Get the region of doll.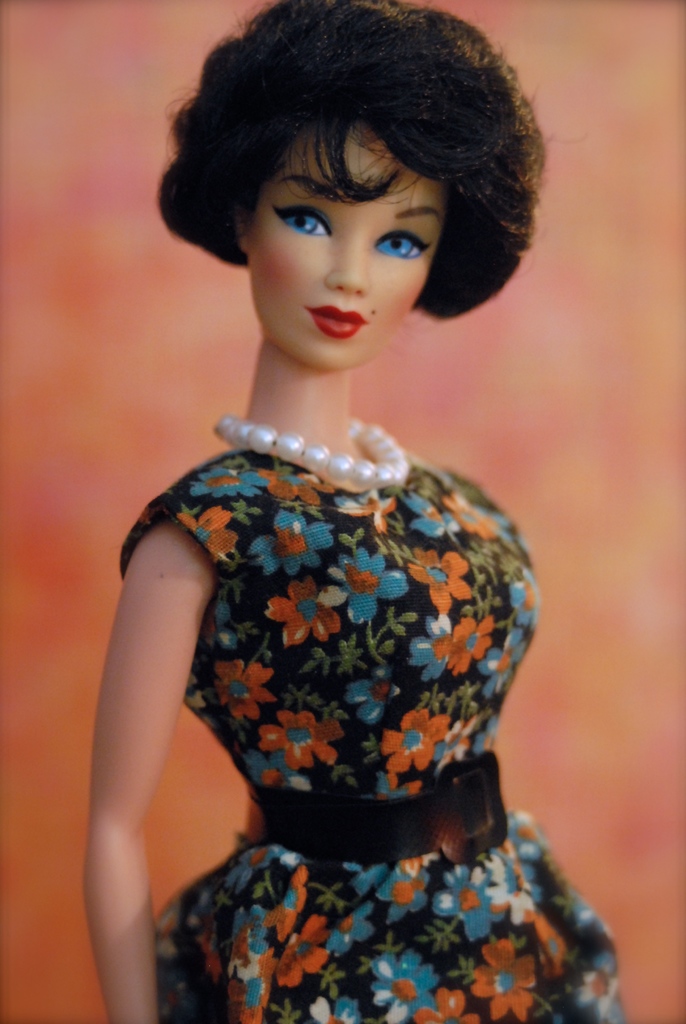
(88,0,619,1019).
